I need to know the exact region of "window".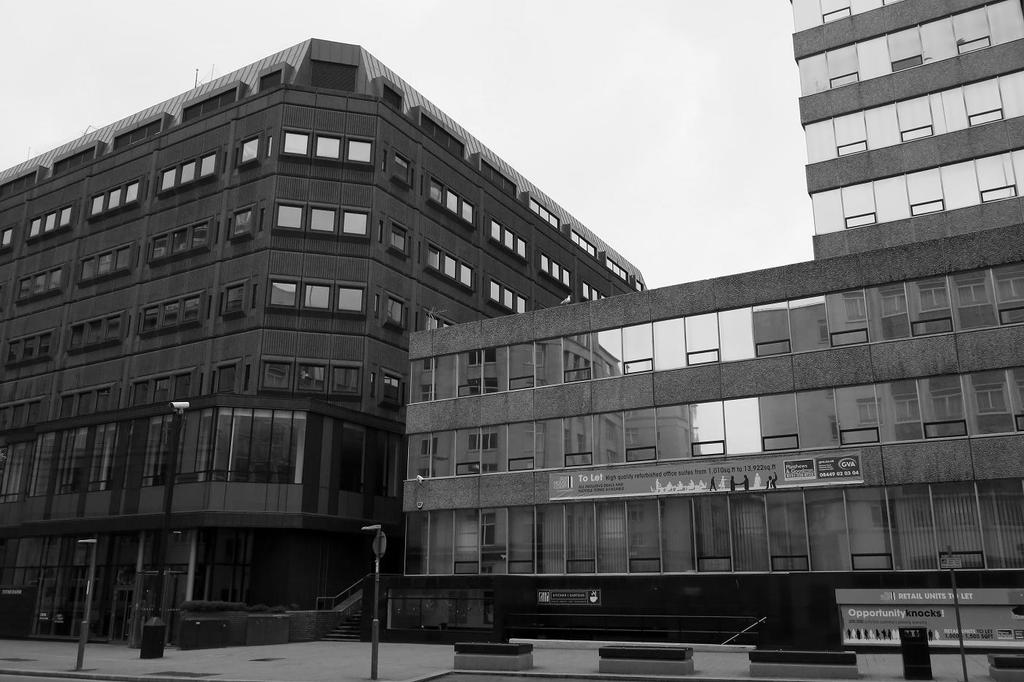
Region: <box>65,322,86,350</box>.
